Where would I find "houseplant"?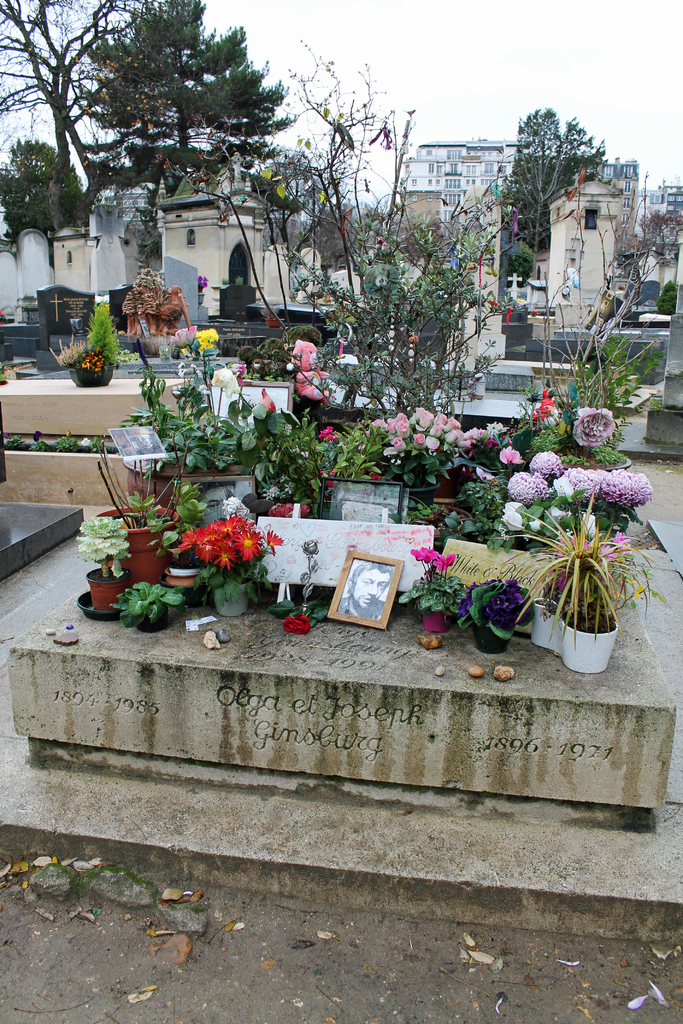
At <box>397,540,457,639</box>.
